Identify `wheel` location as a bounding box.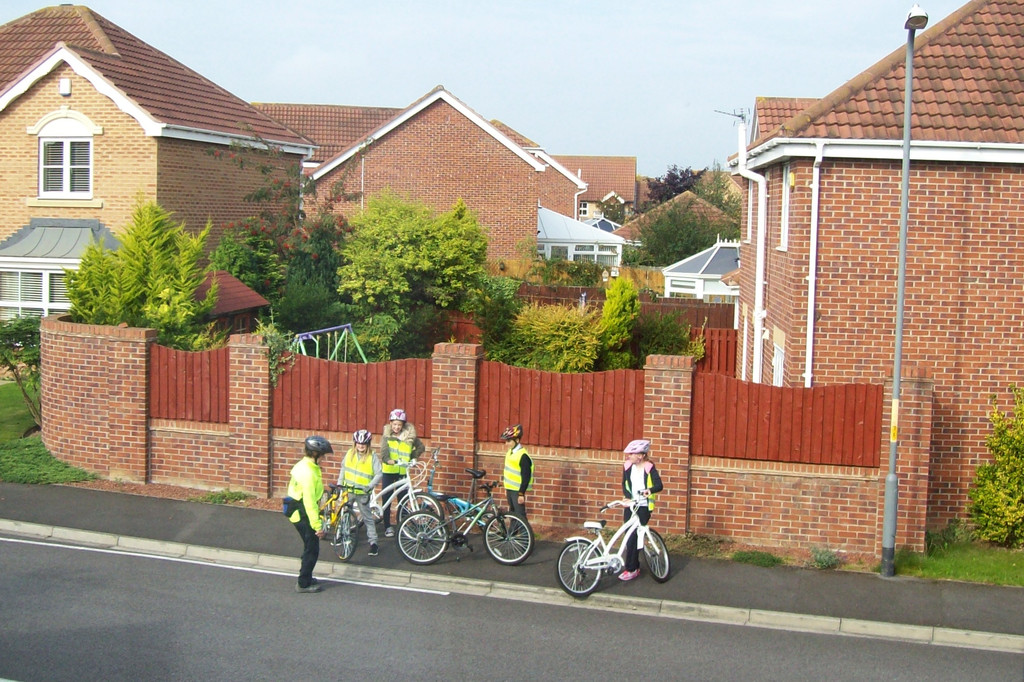
BBox(556, 539, 604, 597).
